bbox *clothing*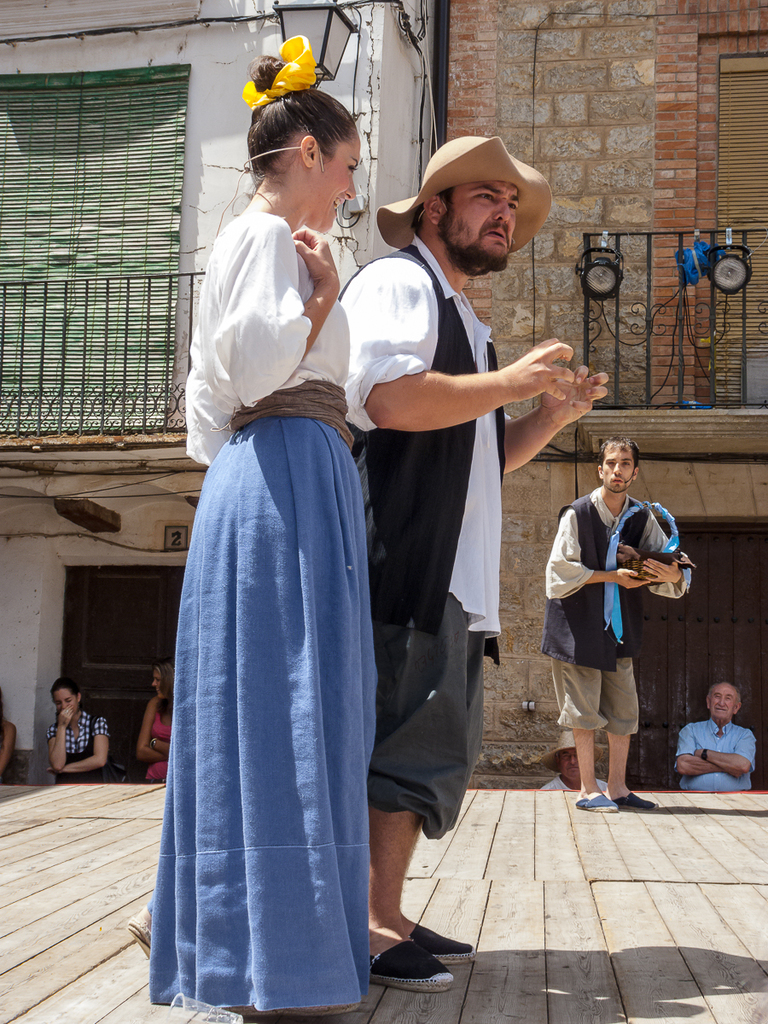
[left=143, top=259, right=400, bottom=1003]
